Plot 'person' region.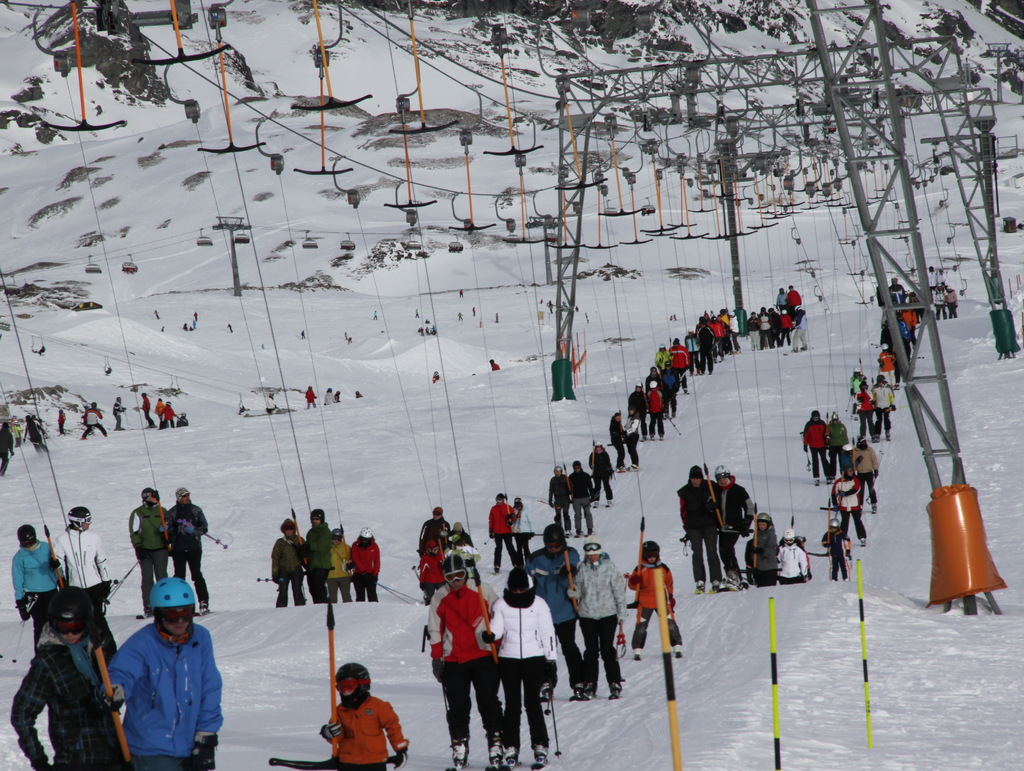
Plotted at 416 310 421 319.
